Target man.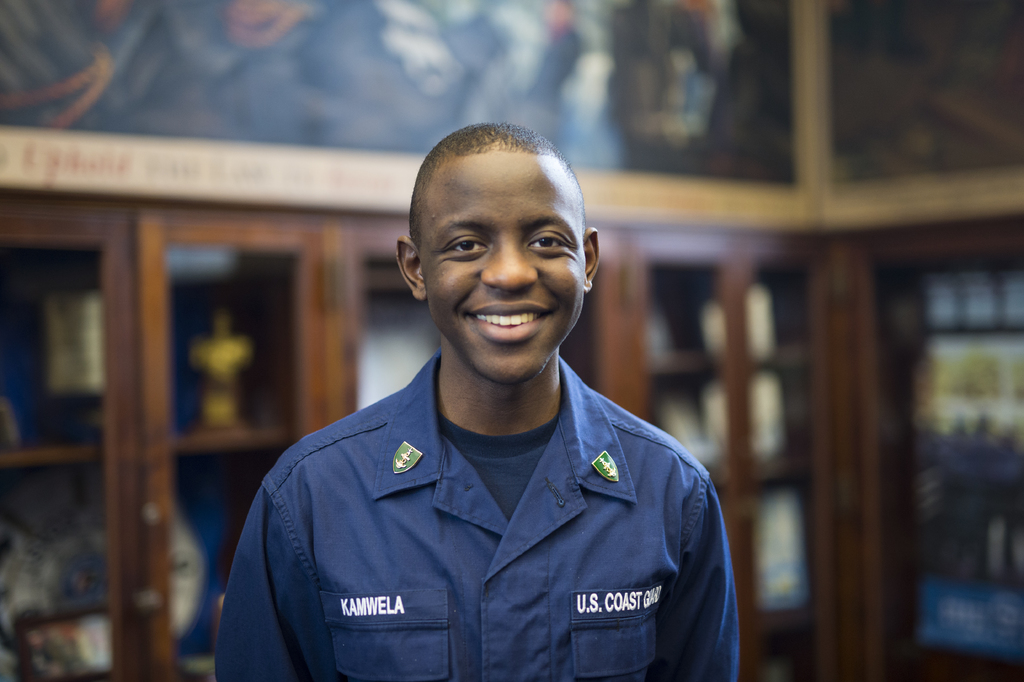
Target region: l=211, t=123, r=742, b=681.
